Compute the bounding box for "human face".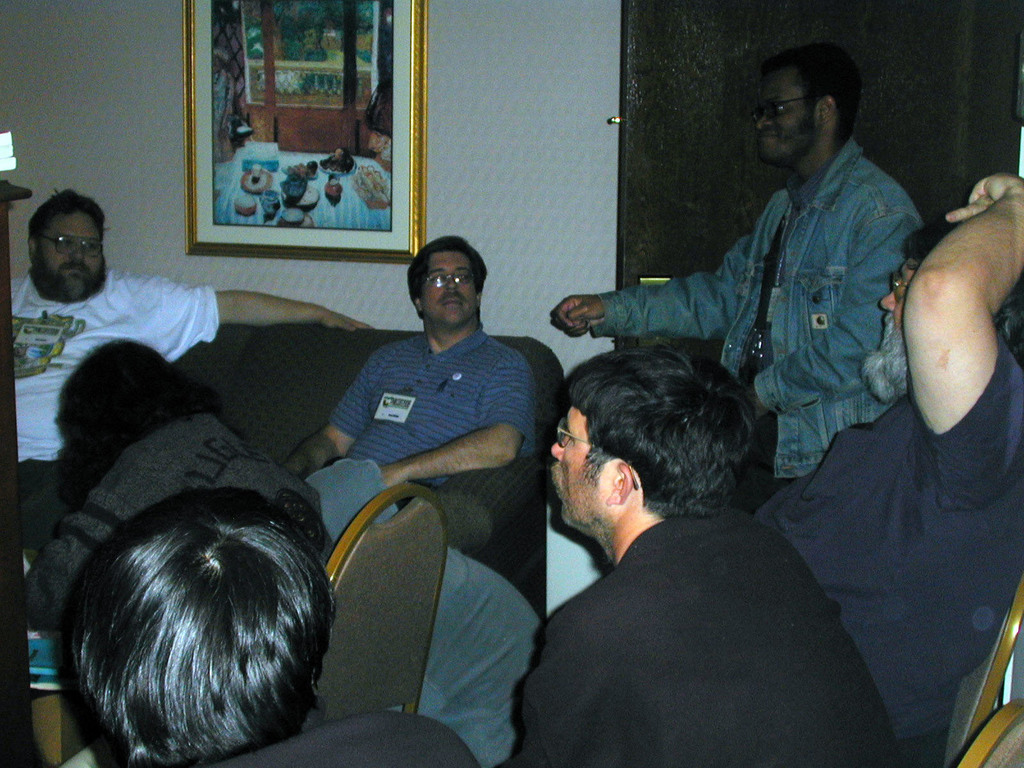
box(880, 255, 922, 321).
